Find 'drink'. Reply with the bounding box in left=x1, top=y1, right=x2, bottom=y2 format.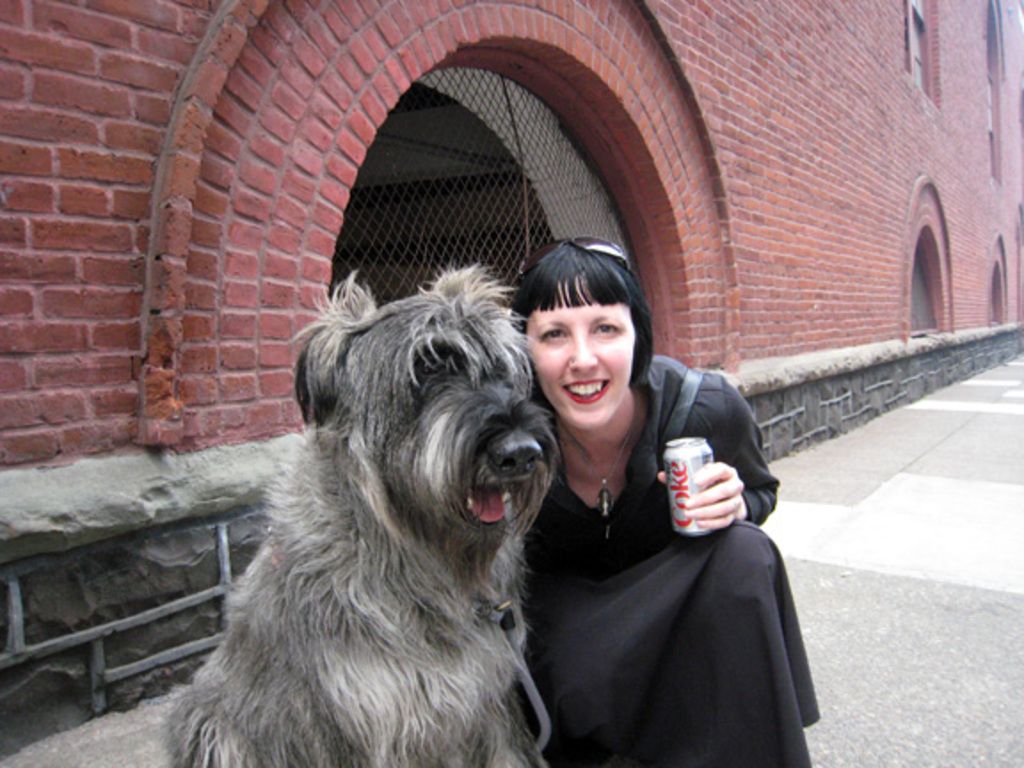
left=661, top=430, right=720, bottom=537.
